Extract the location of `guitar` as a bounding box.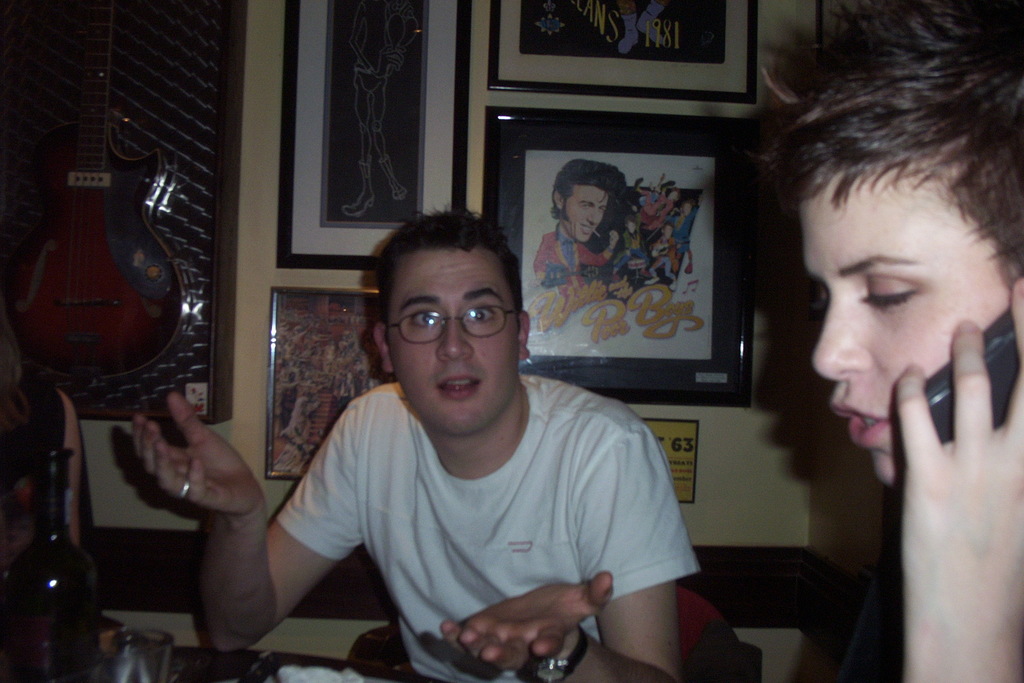
[x1=6, y1=0, x2=195, y2=394].
